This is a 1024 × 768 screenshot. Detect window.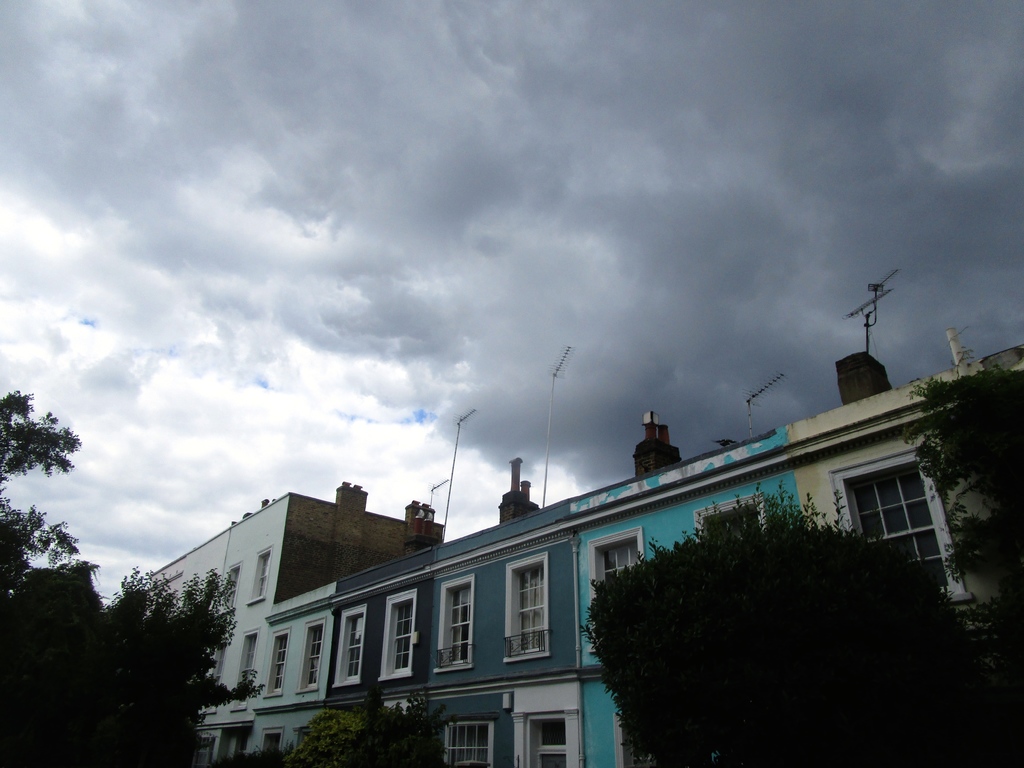
Rect(435, 577, 475, 678).
